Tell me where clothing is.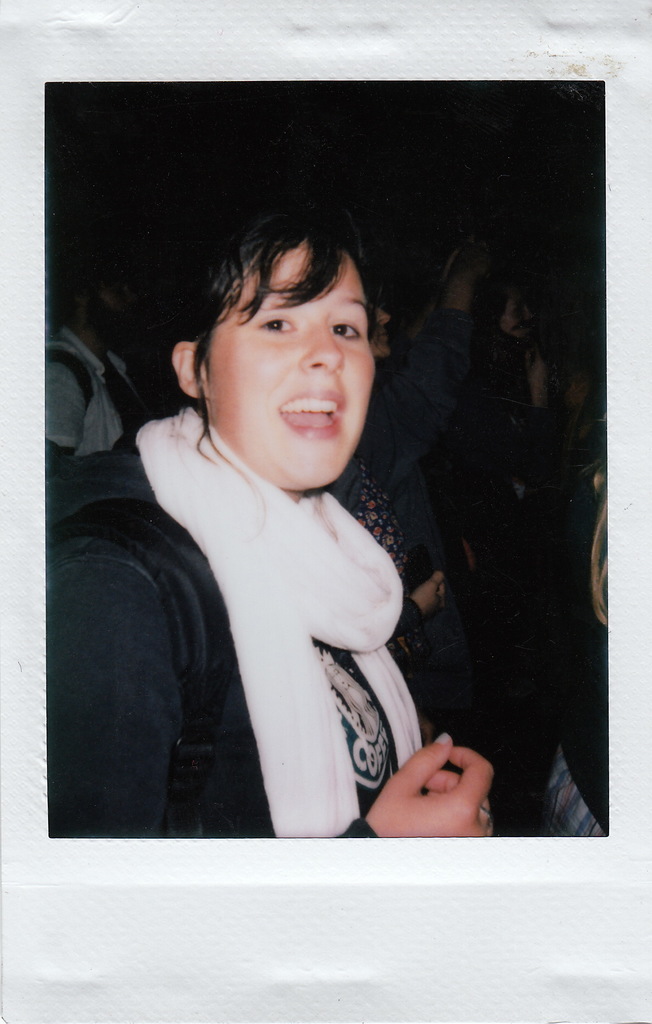
clothing is at <region>46, 371, 447, 853</region>.
